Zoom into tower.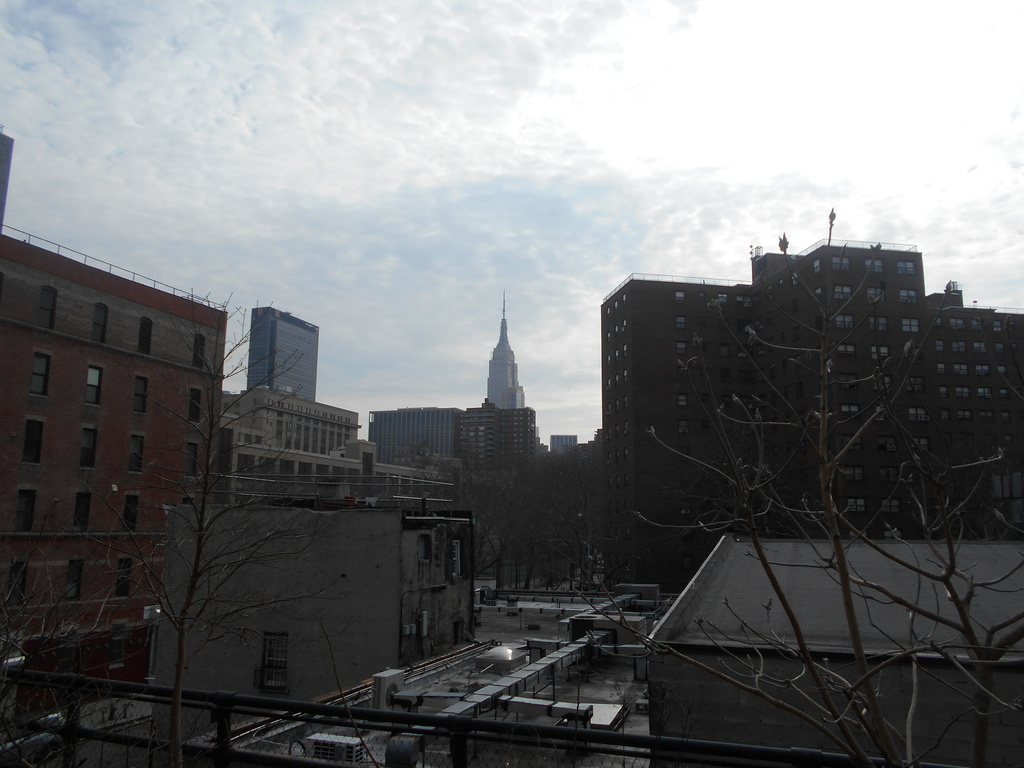
Zoom target: <region>484, 287, 526, 410</region>.
